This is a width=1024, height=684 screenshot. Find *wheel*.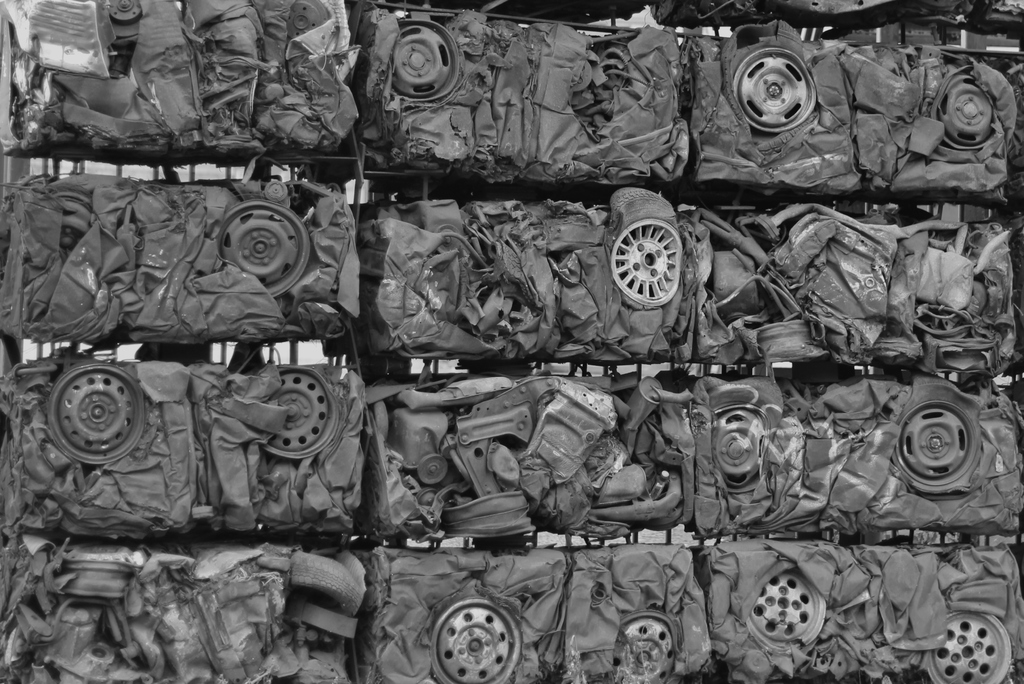
Bounding box: bbox=[605, 220, 681, 310].
